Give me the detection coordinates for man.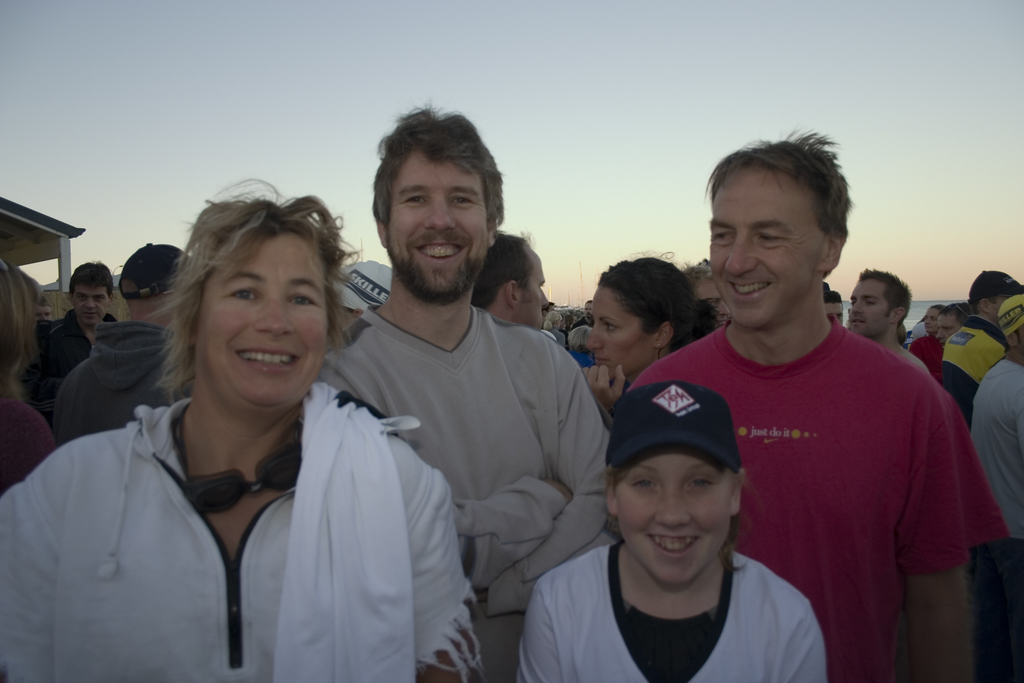
crop(31, 259, 114, 415).
